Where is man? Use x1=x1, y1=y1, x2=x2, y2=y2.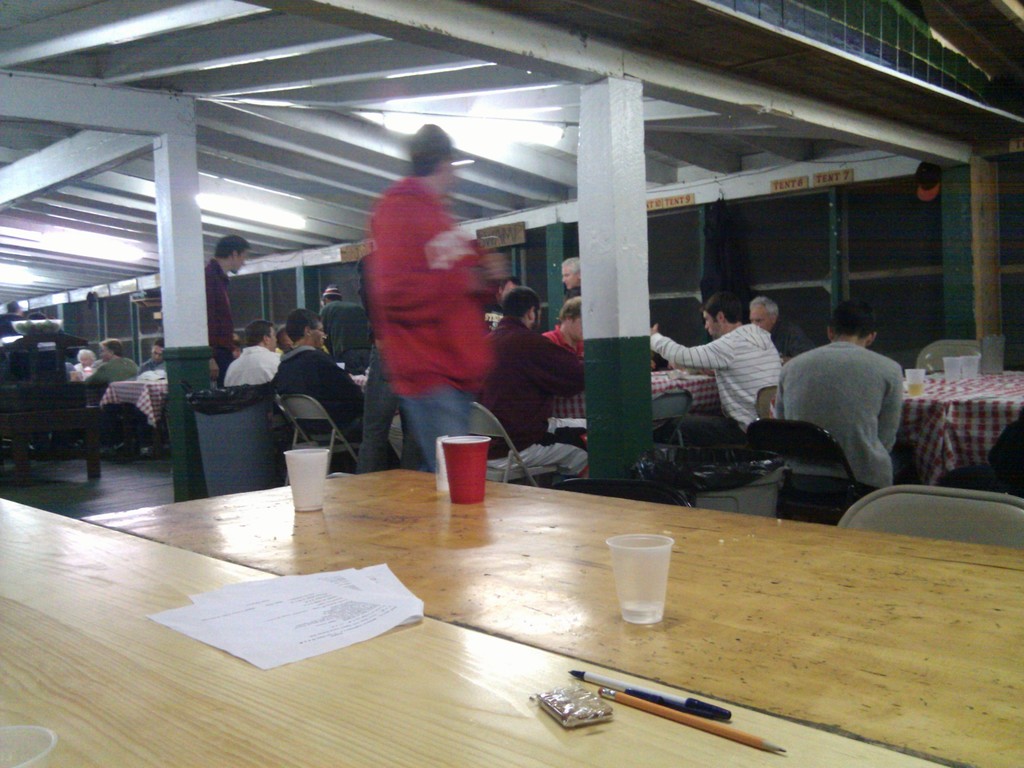
x1=271, y1=305, x2=397, y2=475.
